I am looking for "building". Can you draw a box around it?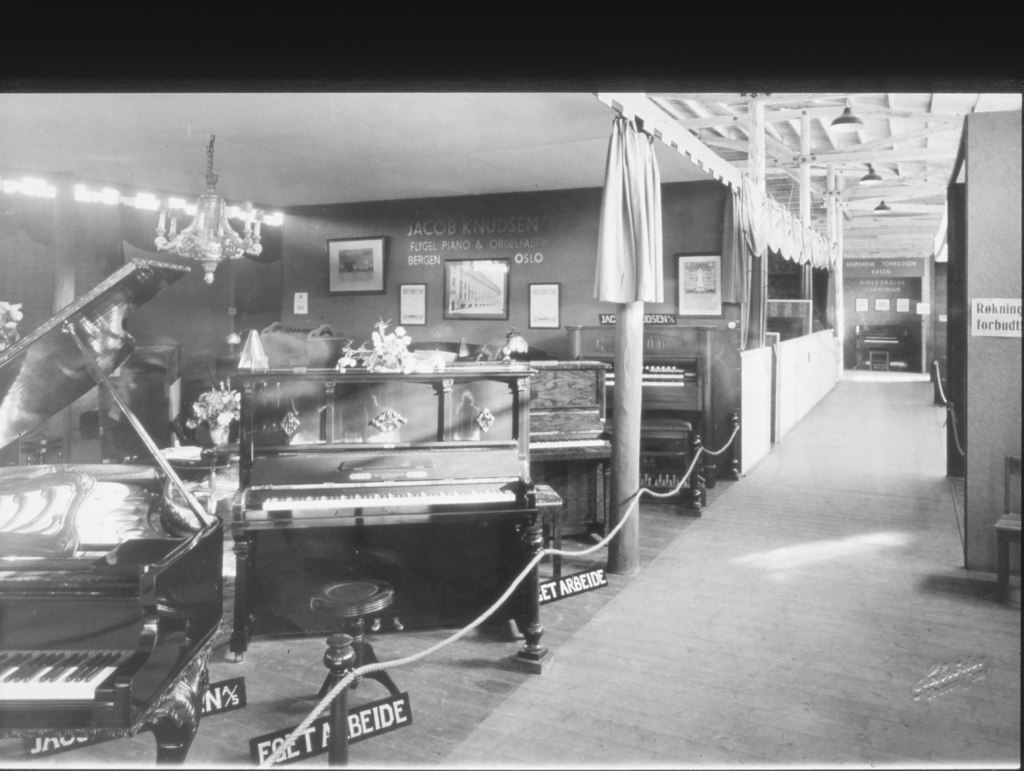
Sure, the bounding box is l=0, t=92, r=1023, b=770.
